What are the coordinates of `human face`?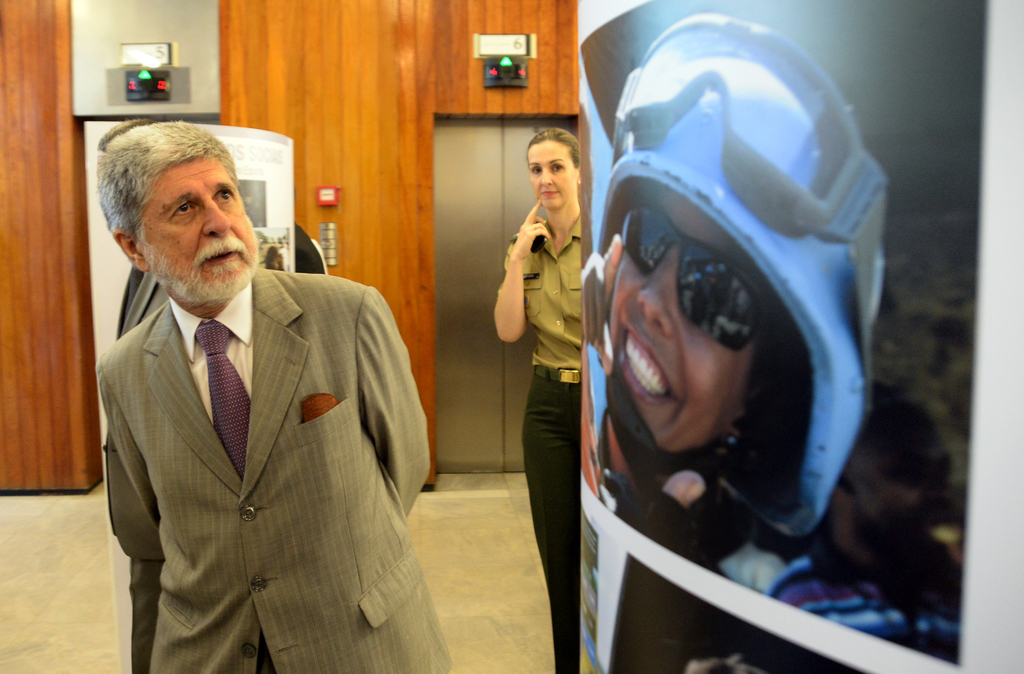
136:154:263:308.
